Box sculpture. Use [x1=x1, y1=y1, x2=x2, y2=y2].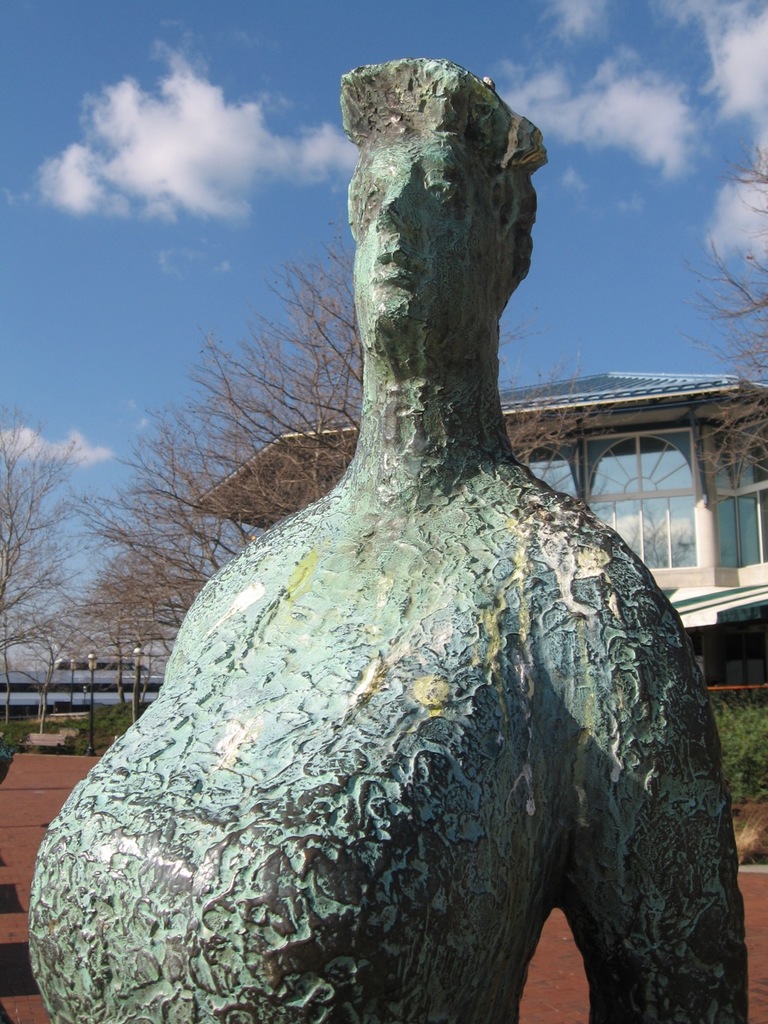
[x1=63, y1=44, x2=737, y2=980].
